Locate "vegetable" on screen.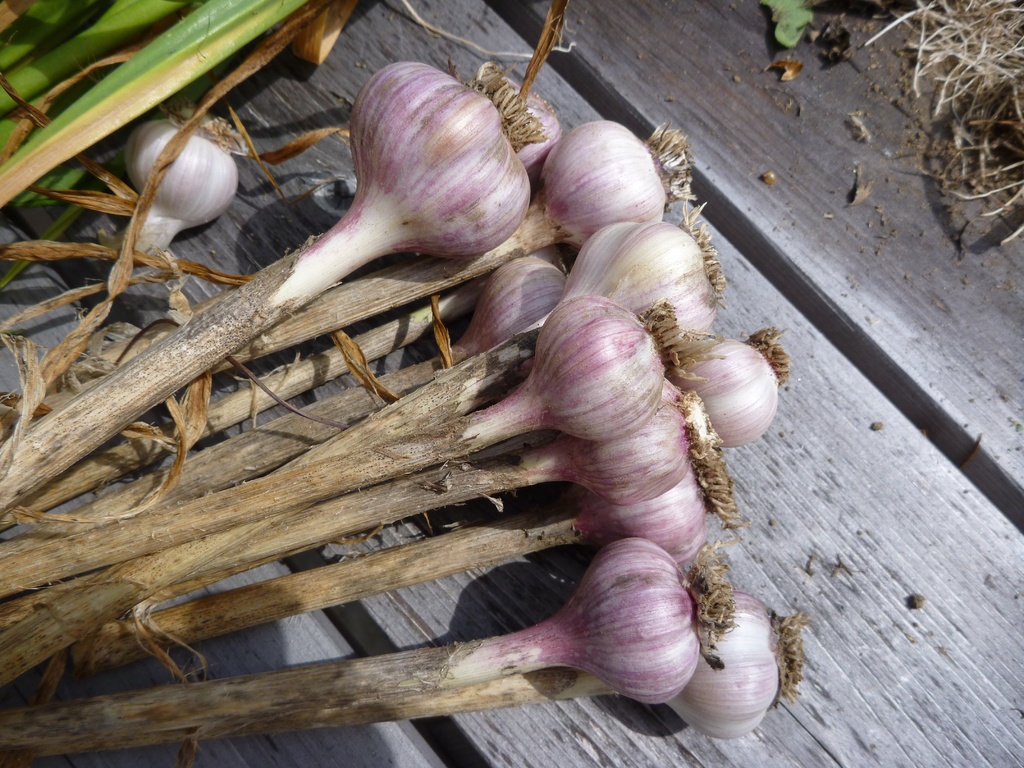
On screen at <region>16, 24, 830, 708</region>.
